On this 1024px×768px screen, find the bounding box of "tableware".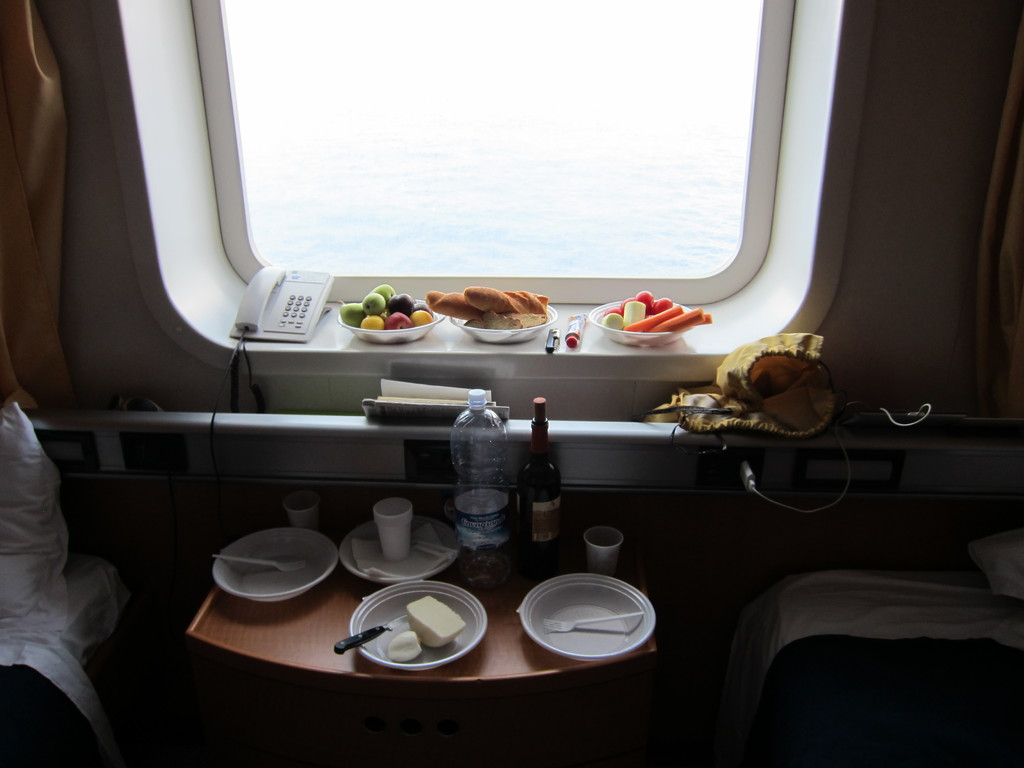
Bounding box: <box>213,555,307,571</box>.
